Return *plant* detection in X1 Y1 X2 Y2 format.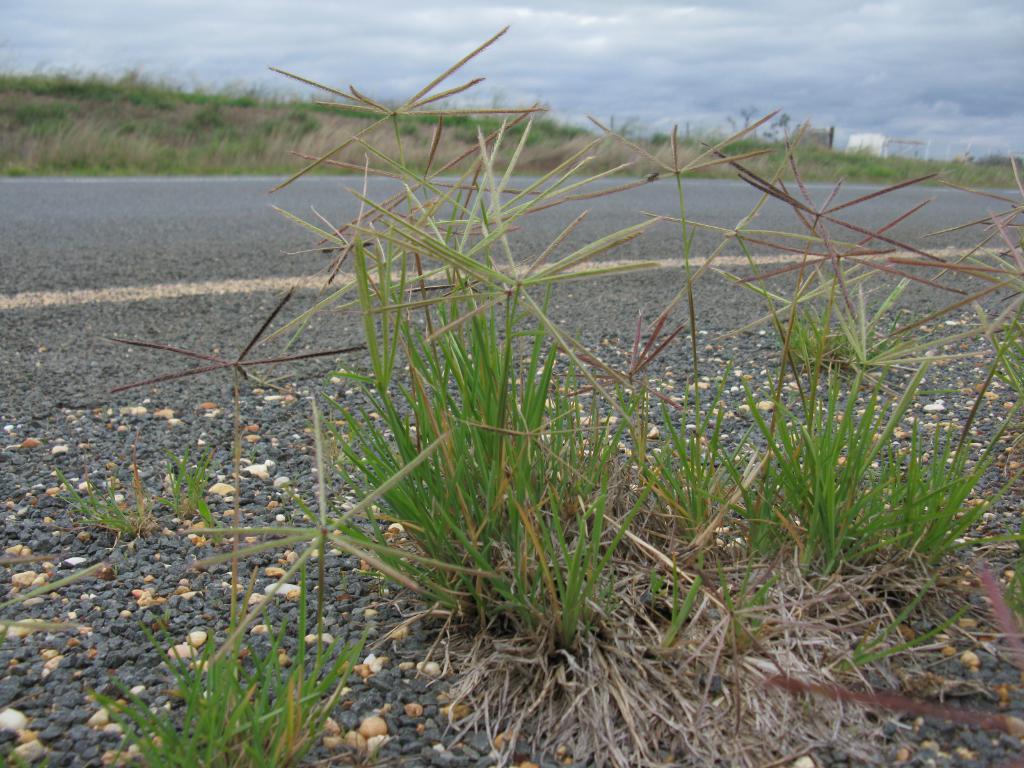
83 613 406 767.
